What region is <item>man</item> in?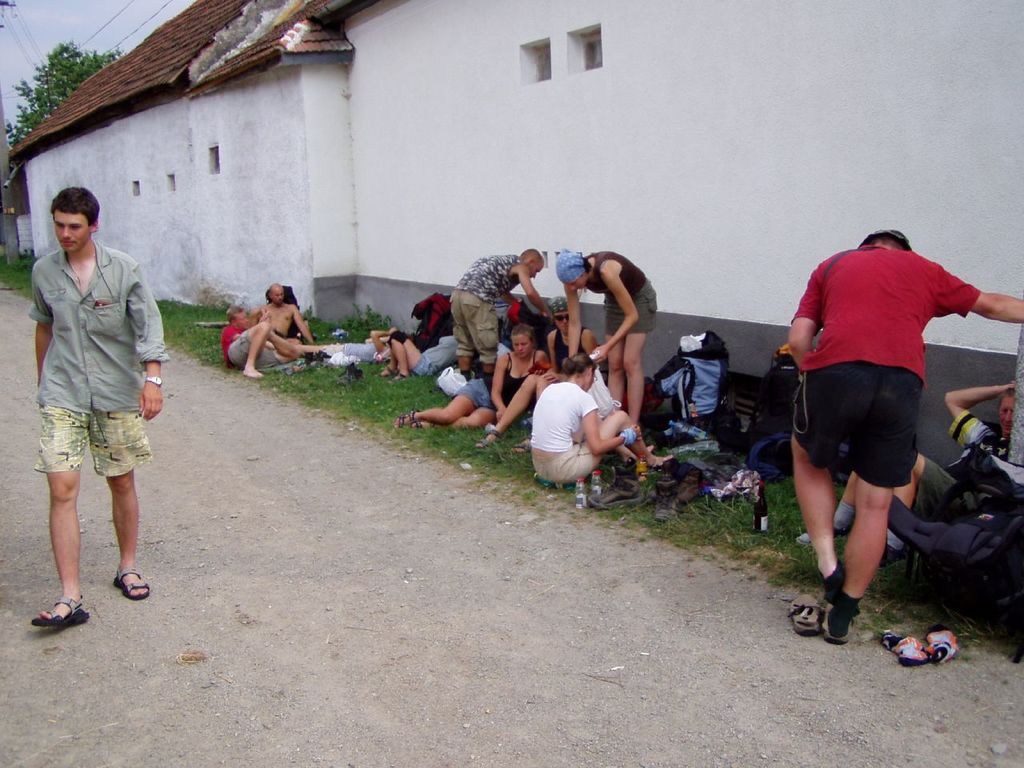
x1=796 y1=230 x2=1023 y2=644.
